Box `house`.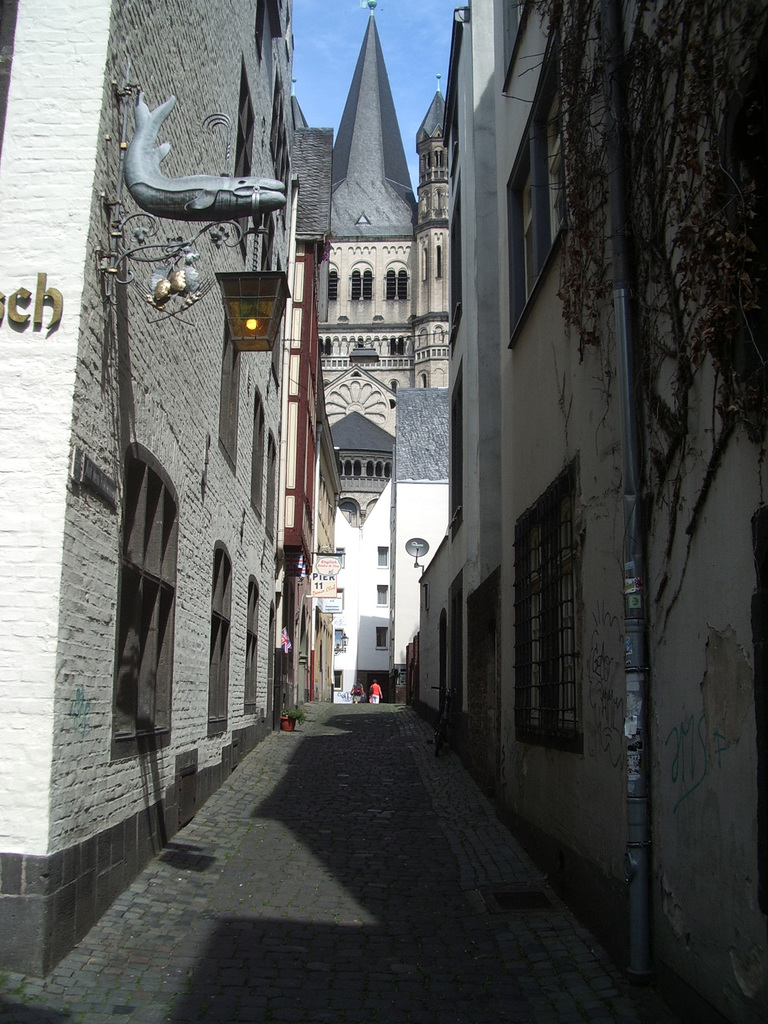
(x1=413, y1=0, x2=767, y2=1023).
